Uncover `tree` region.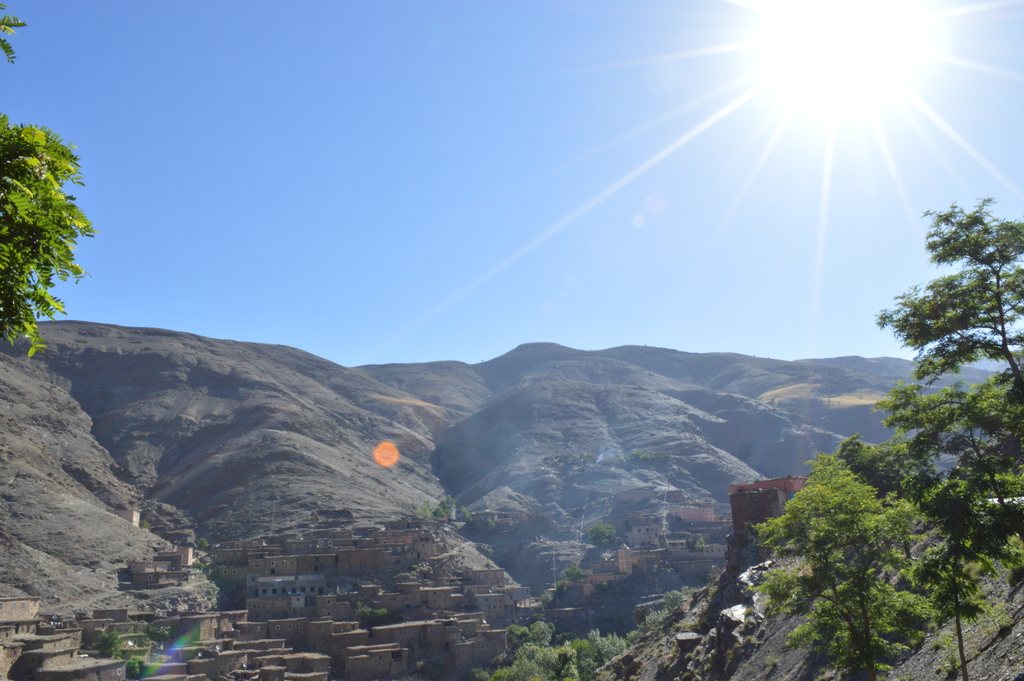
Uncovered: Rect(1, 95, 94, 351).
